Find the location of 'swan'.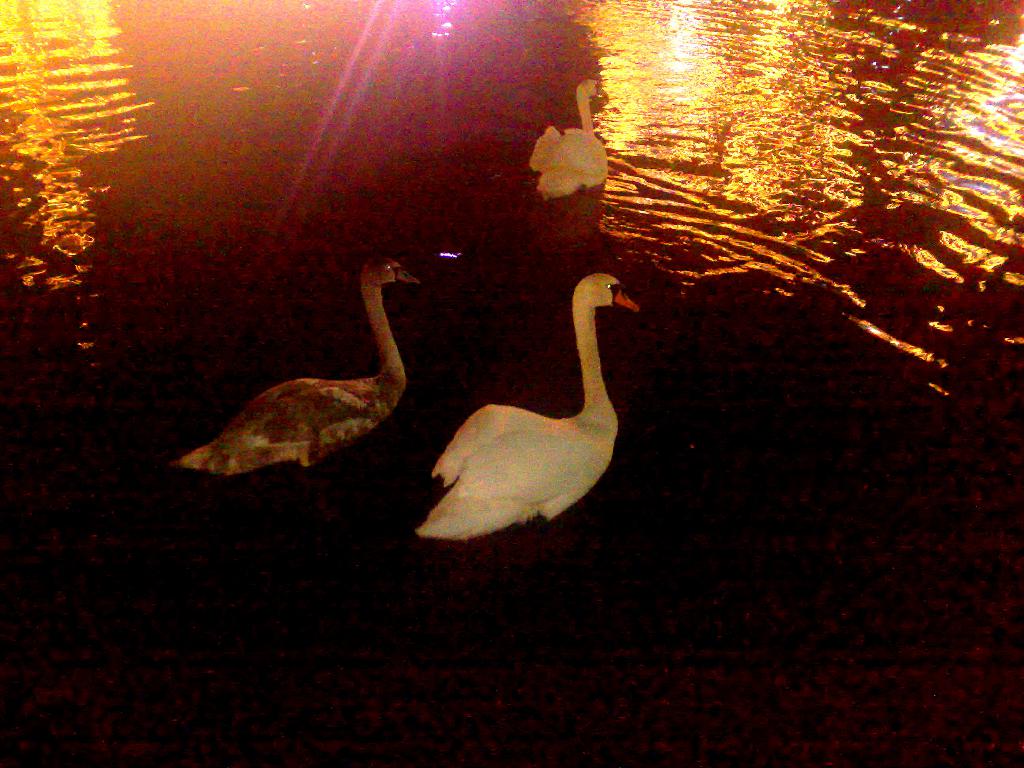
Location: [173,260,419,477].
